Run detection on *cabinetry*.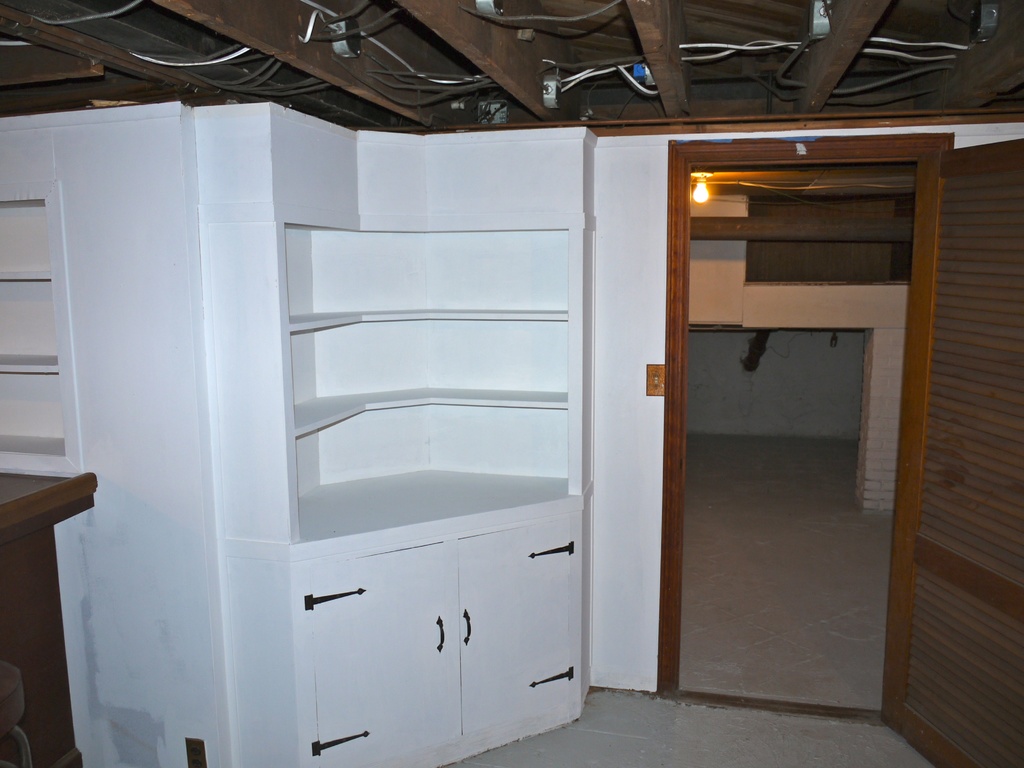
Result: <bbox>193, 106, 583, 556</bbox>.
